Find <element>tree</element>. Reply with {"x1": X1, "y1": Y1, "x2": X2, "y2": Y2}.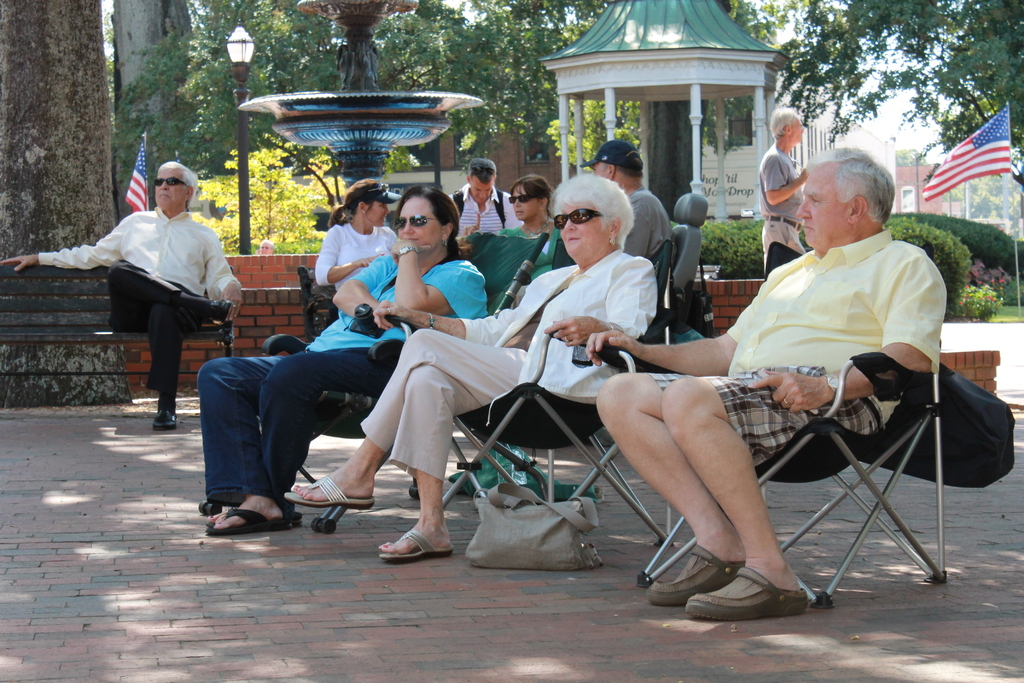
{"x1": 0, "y1": 5, "x2": 132, "y2": 411}.
